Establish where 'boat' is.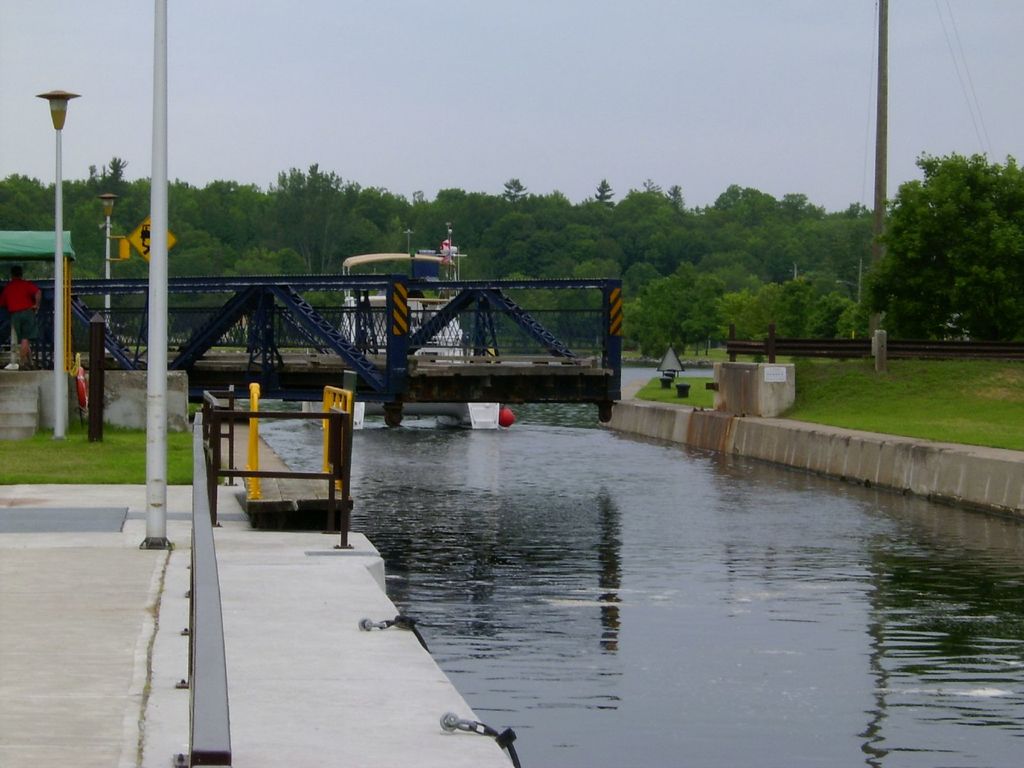
Established at [x1=297, y1=220, x2=515, y2=432].
